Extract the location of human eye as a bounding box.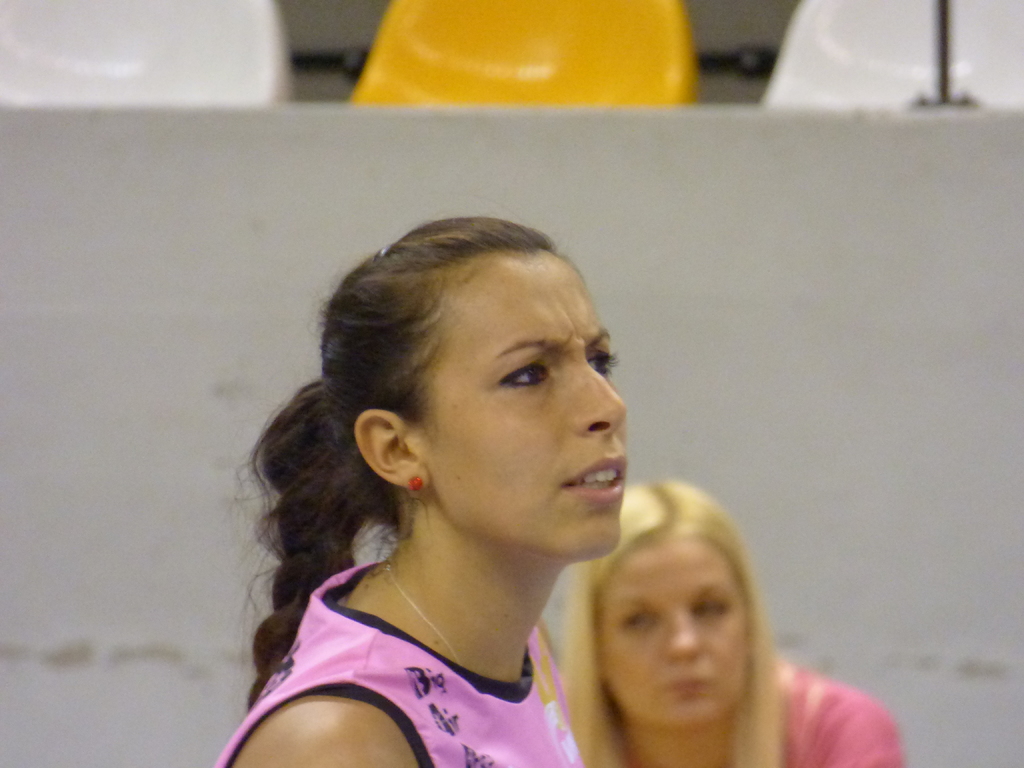
bbox(583, 344, 618, 377).
